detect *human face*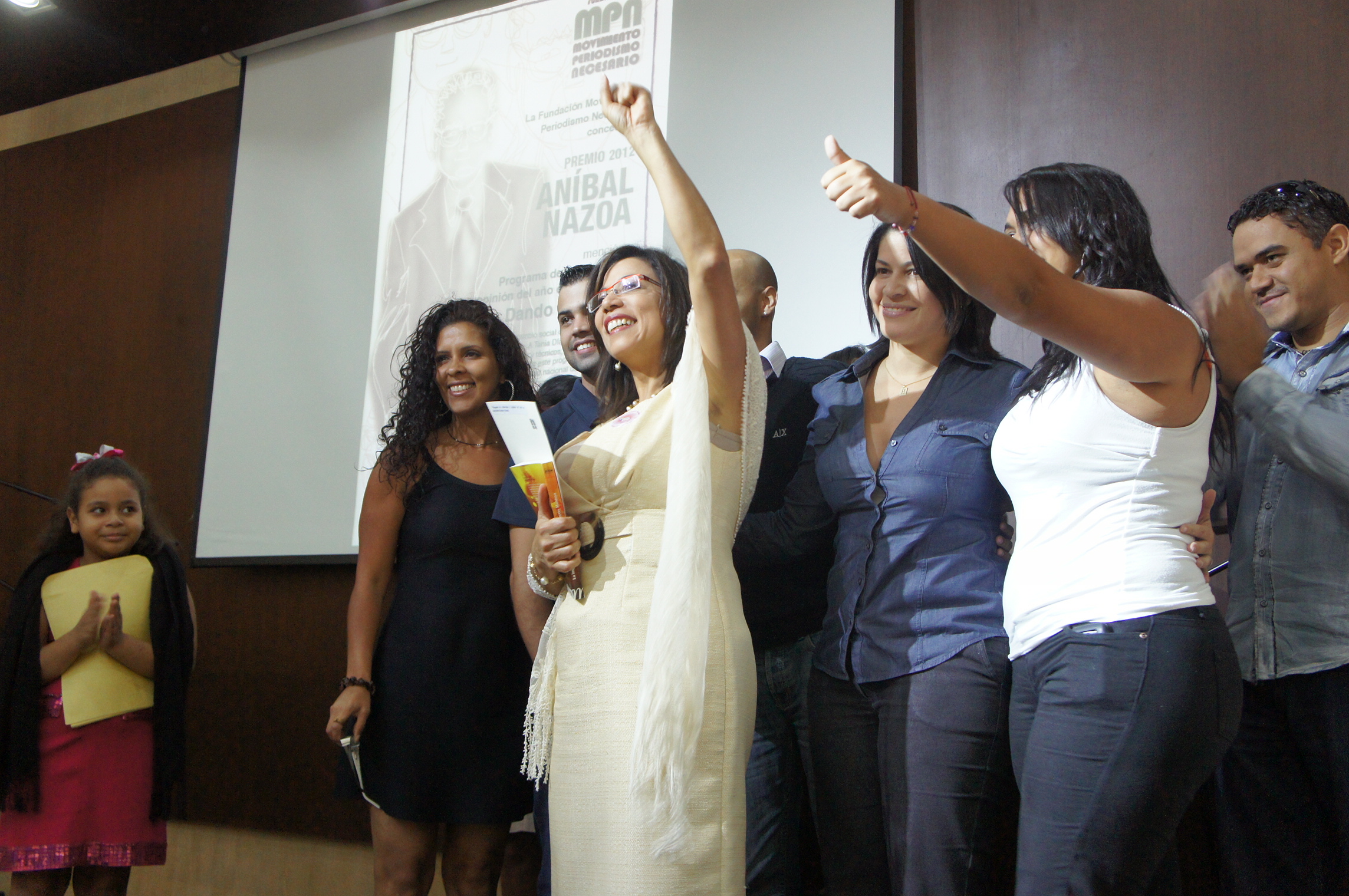
<bbox>46, 275, 85, 329</bbox>
